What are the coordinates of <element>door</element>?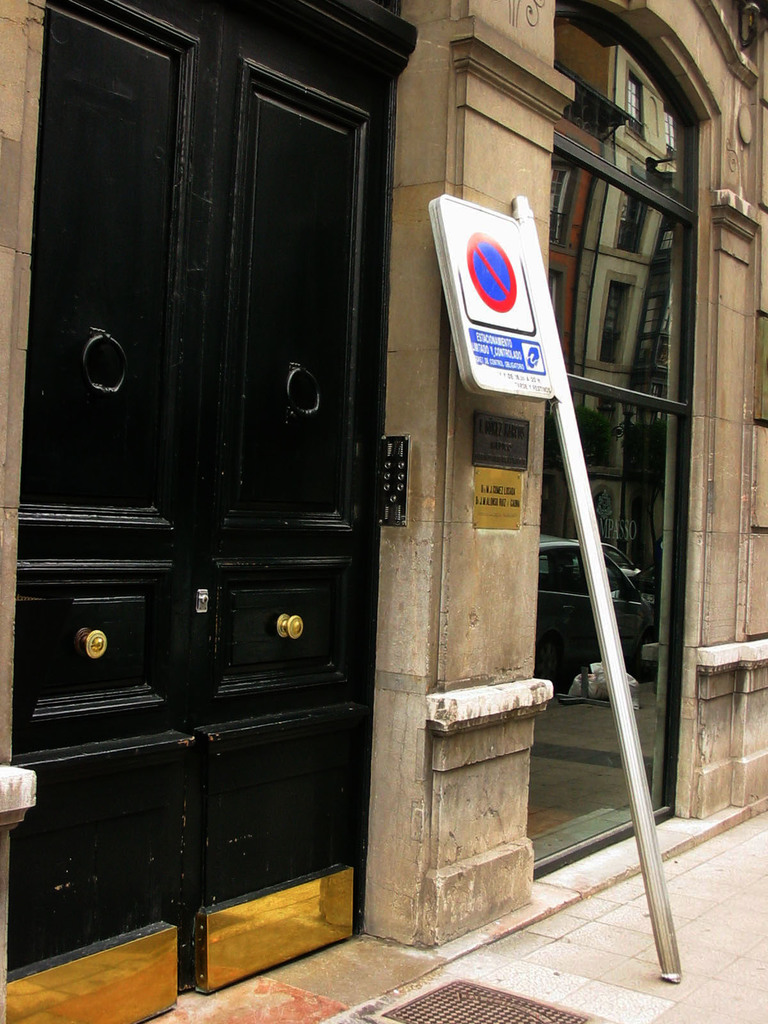
locate(532, 0, 707, 886).
